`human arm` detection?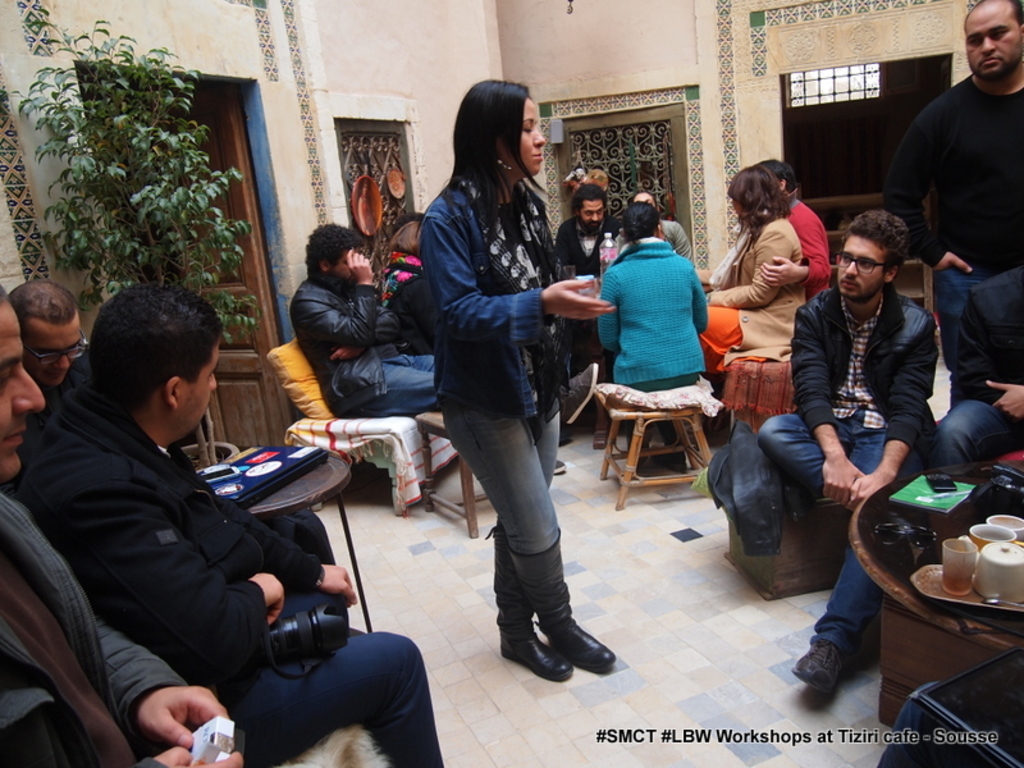
[left=820, top=426, right=867, bottom=511]
